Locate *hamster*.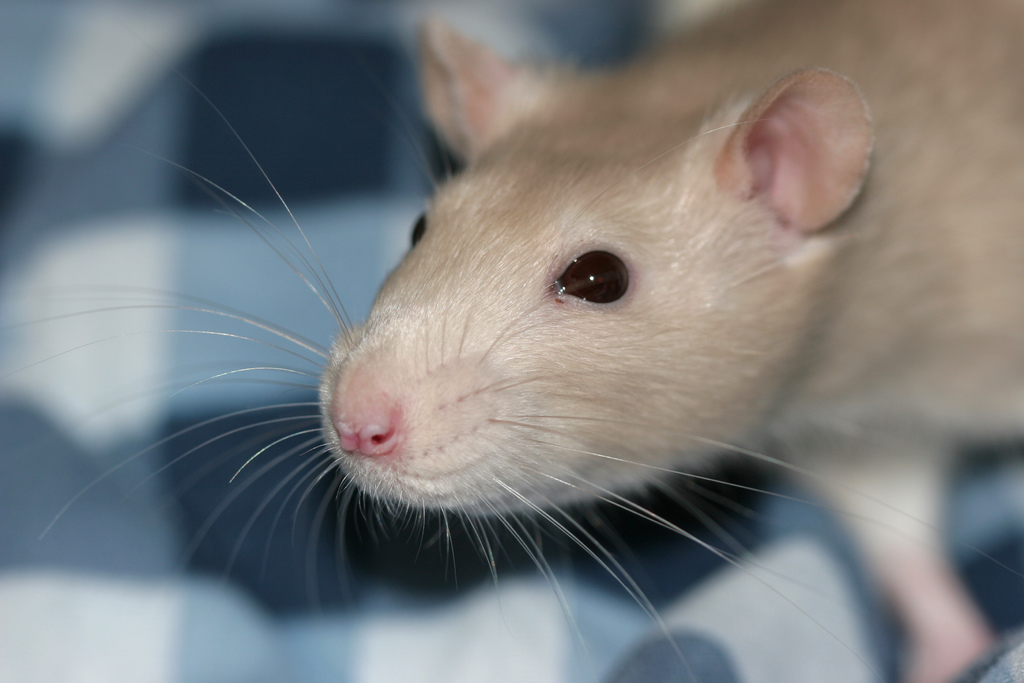
Bounding box: x1=0, y1=0, x2=1023, y2=682.
